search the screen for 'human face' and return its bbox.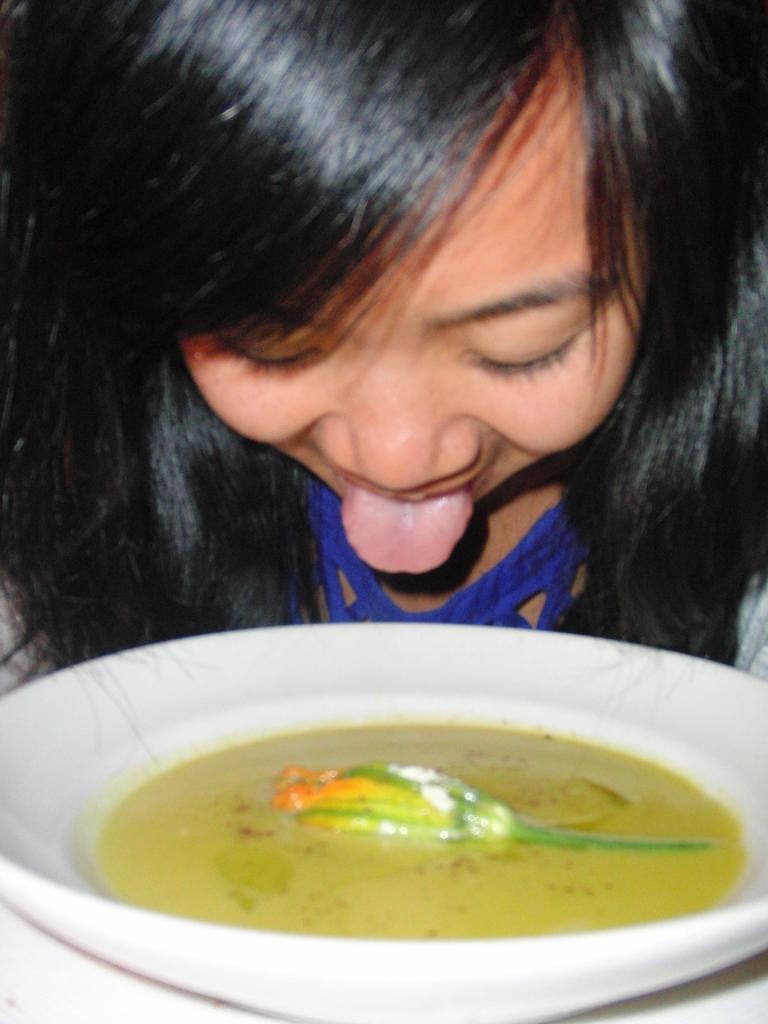
Found: locate(180, 55, 650, 502).
